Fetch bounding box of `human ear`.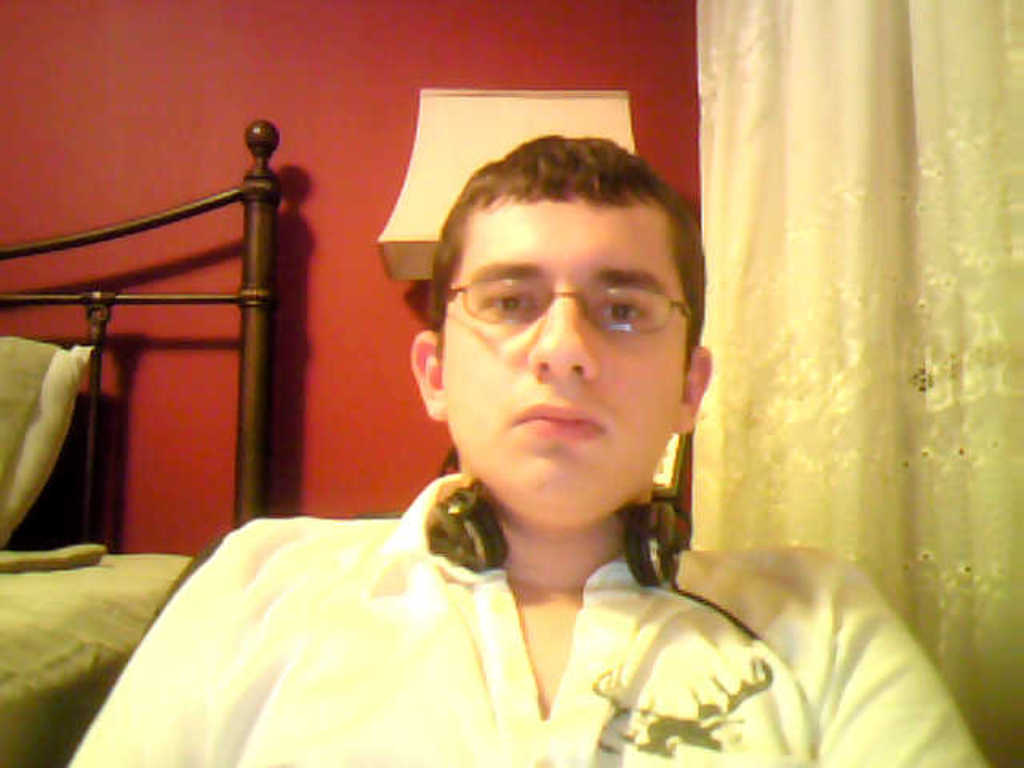
Bbox: {"x1": 678, "y1": 347, "x2": 715, "y2": 434}.
